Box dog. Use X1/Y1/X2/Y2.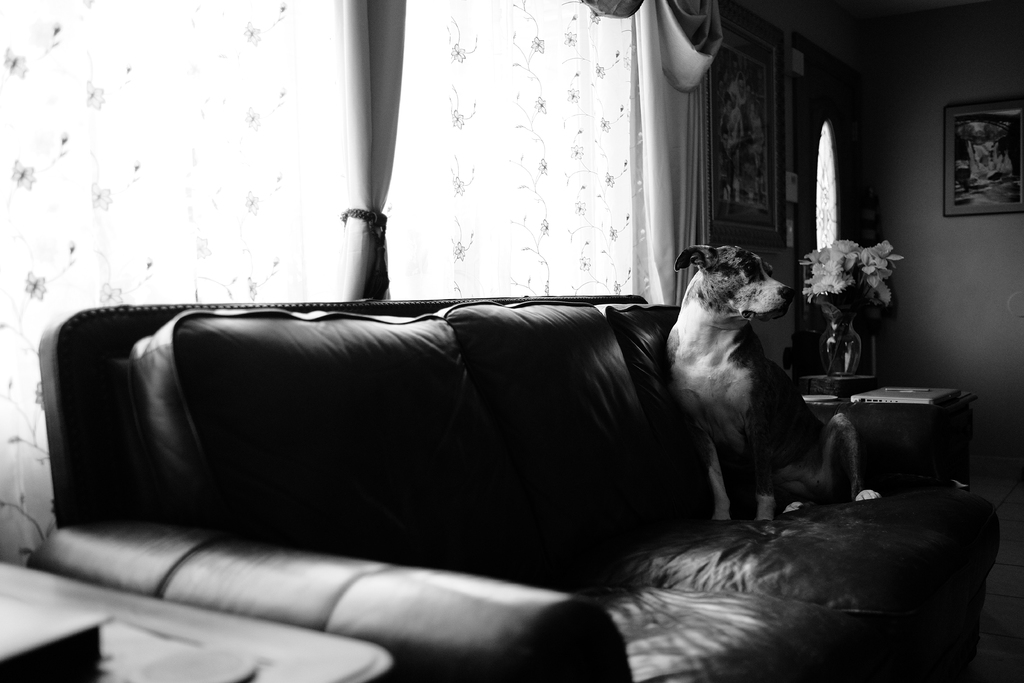
646/246/881/547.
